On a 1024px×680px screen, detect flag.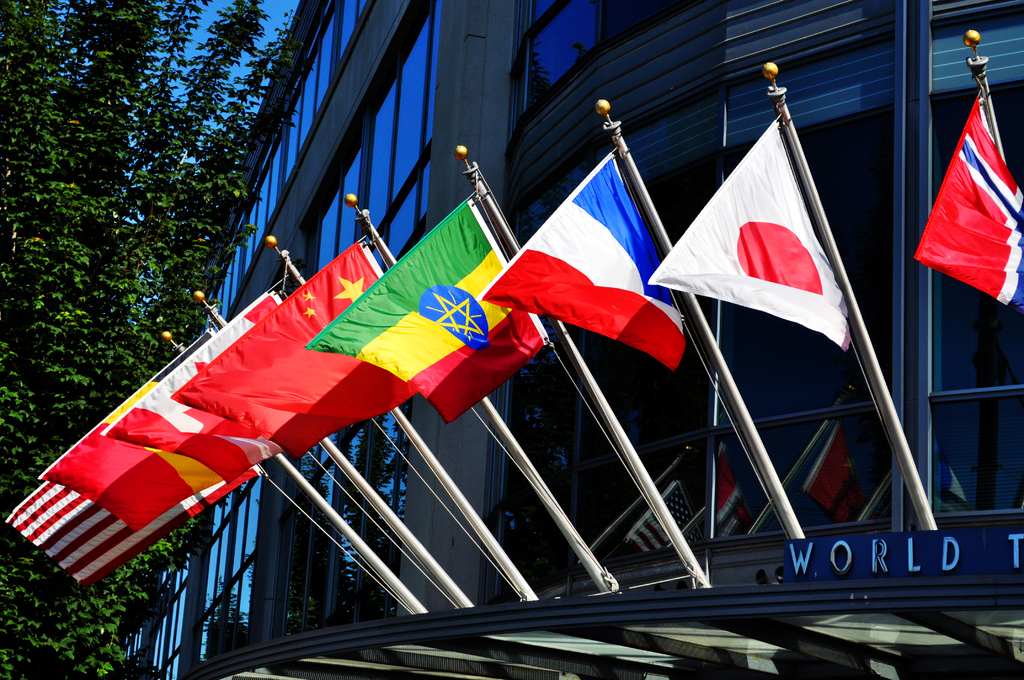
<bbox>43, 328, 267, 542</bbox>.
